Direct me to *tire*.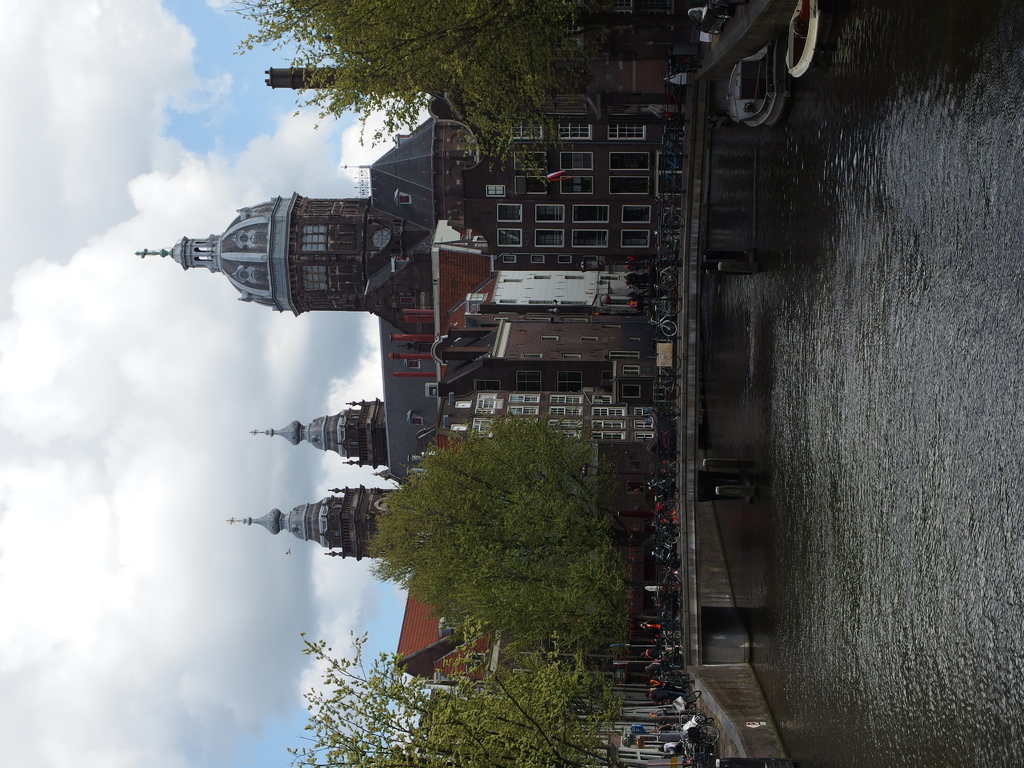
Direction: 668 631 682 640.
